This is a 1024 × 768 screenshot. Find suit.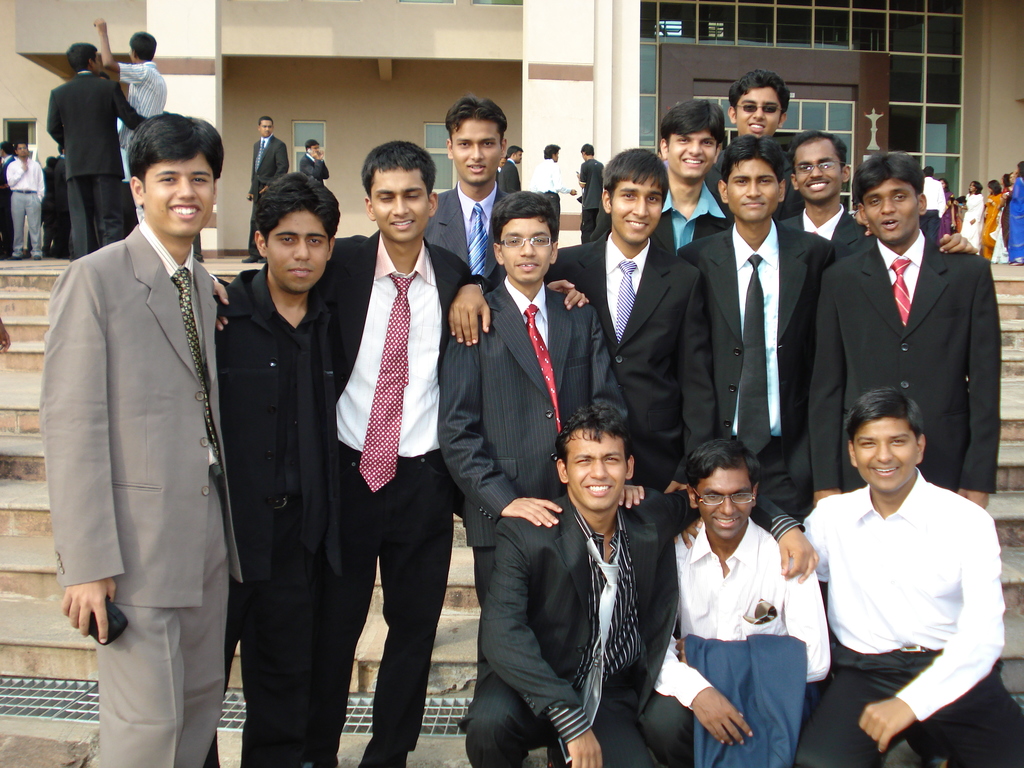
Bounding box: left=40, top=71, right=149, bottom=269.
